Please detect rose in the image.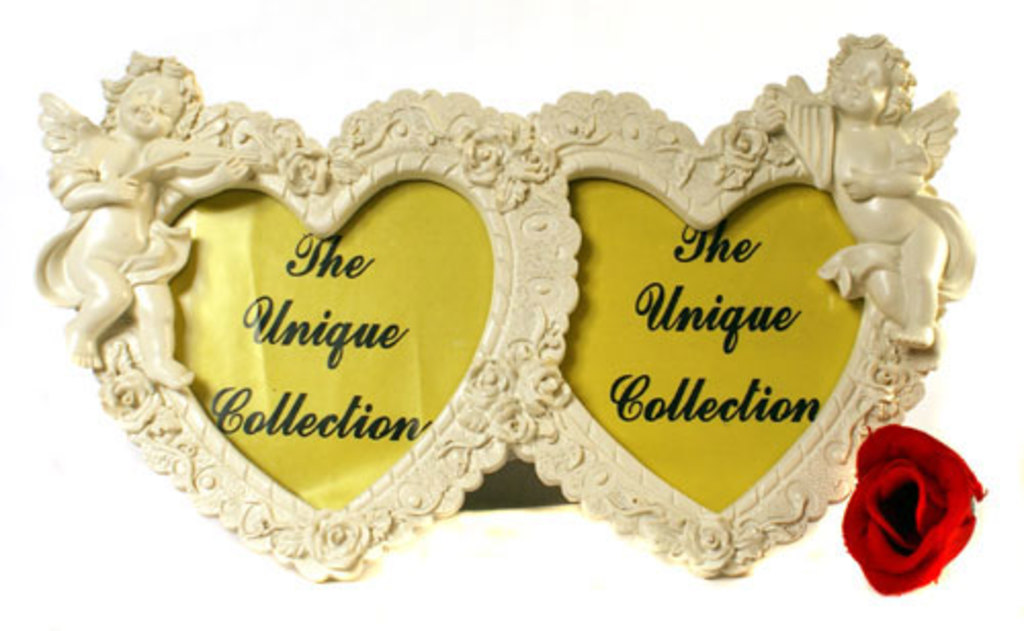
box=[469, 350, 512, 399].
